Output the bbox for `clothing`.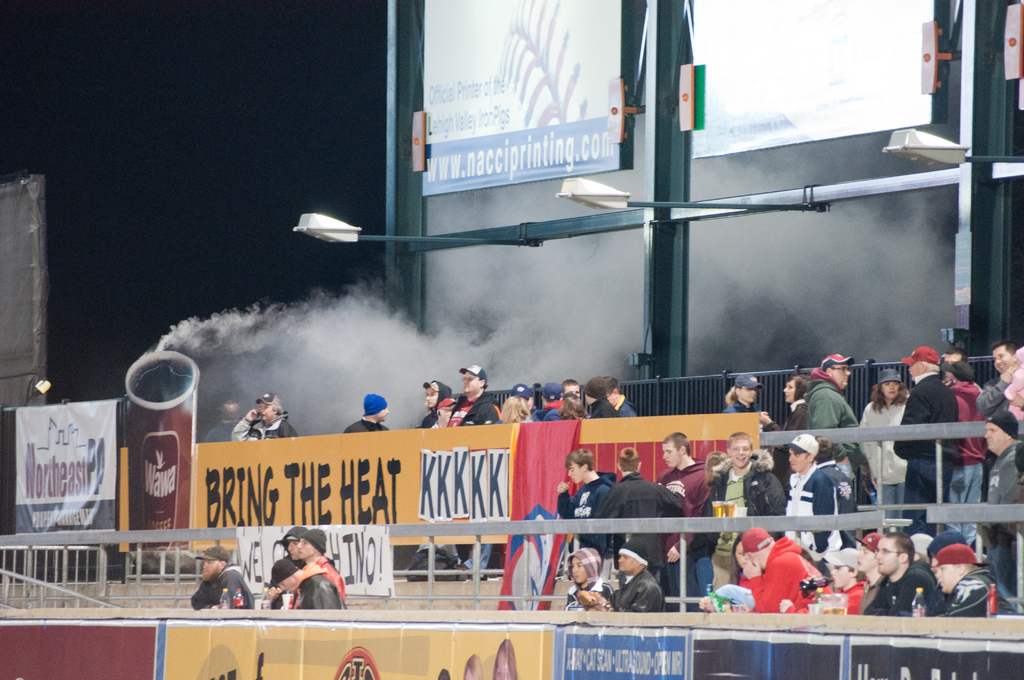
left=808, top=374, right=853, bottom=432.
